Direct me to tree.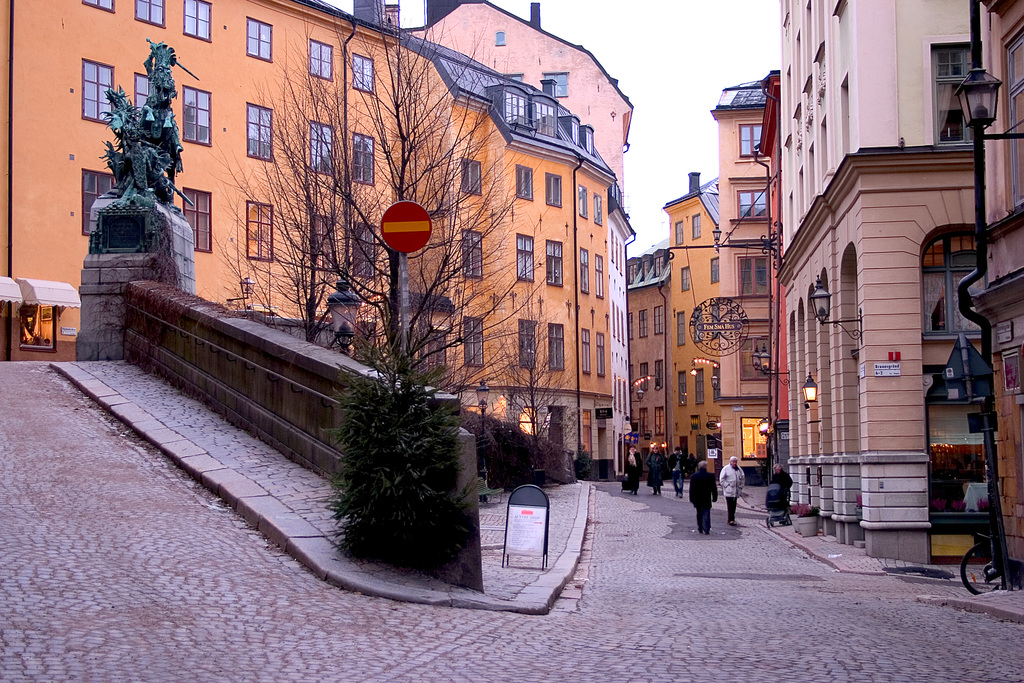
Direction: [x1=201, y1=0, x2=550, y2=581].
